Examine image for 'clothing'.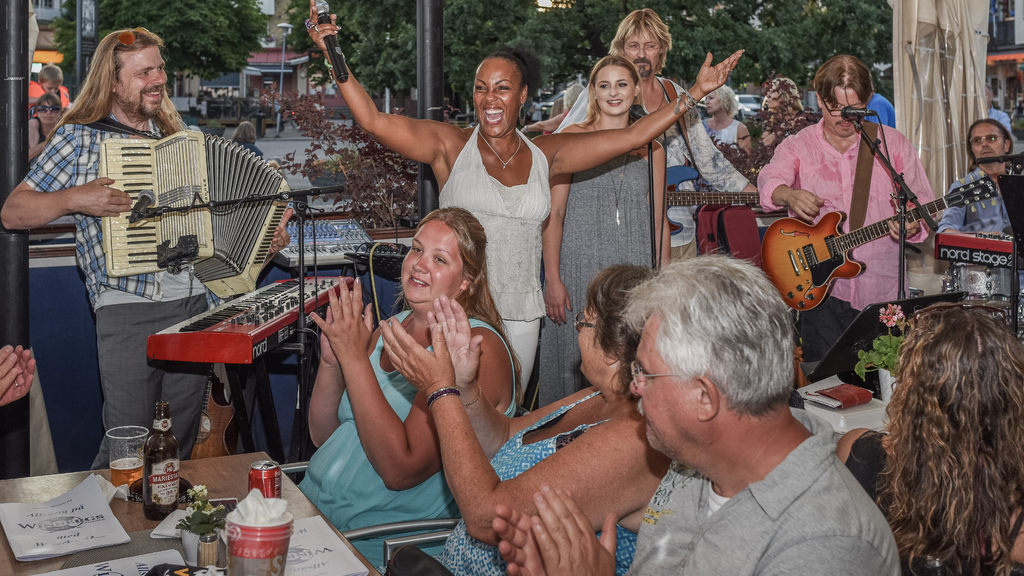
Examination result: bbox=(628, 406, 892, 575).
